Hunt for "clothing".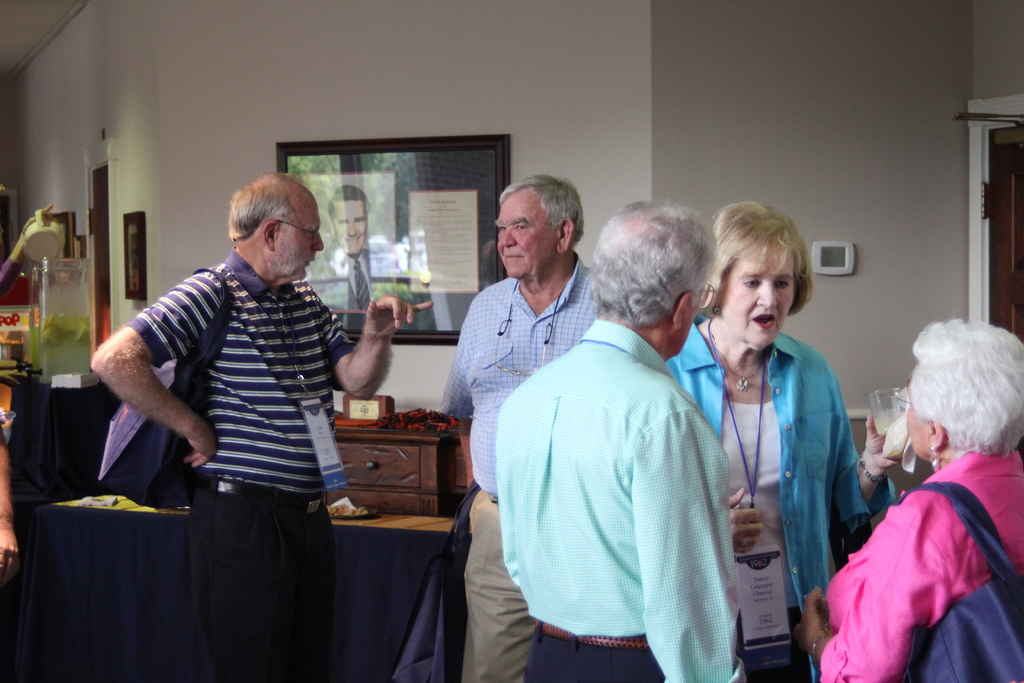
Hunted down at Rect(126, 247, 349, 682).
